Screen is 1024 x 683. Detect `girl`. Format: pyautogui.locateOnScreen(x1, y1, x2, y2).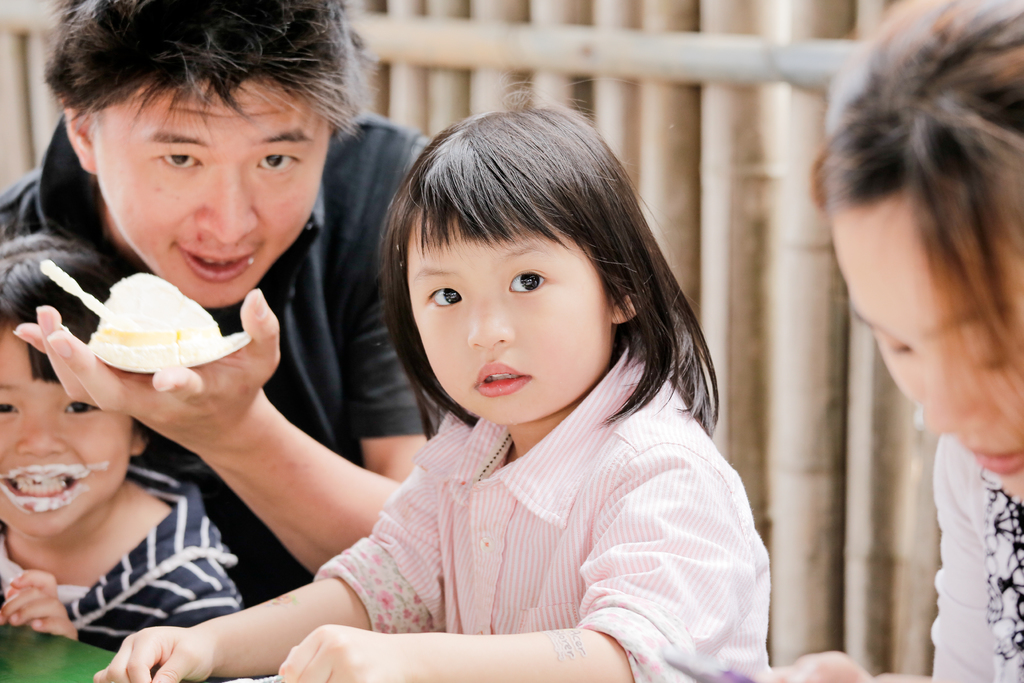
pyautogui.locateOnScreen(0, 222, 239, 654).
